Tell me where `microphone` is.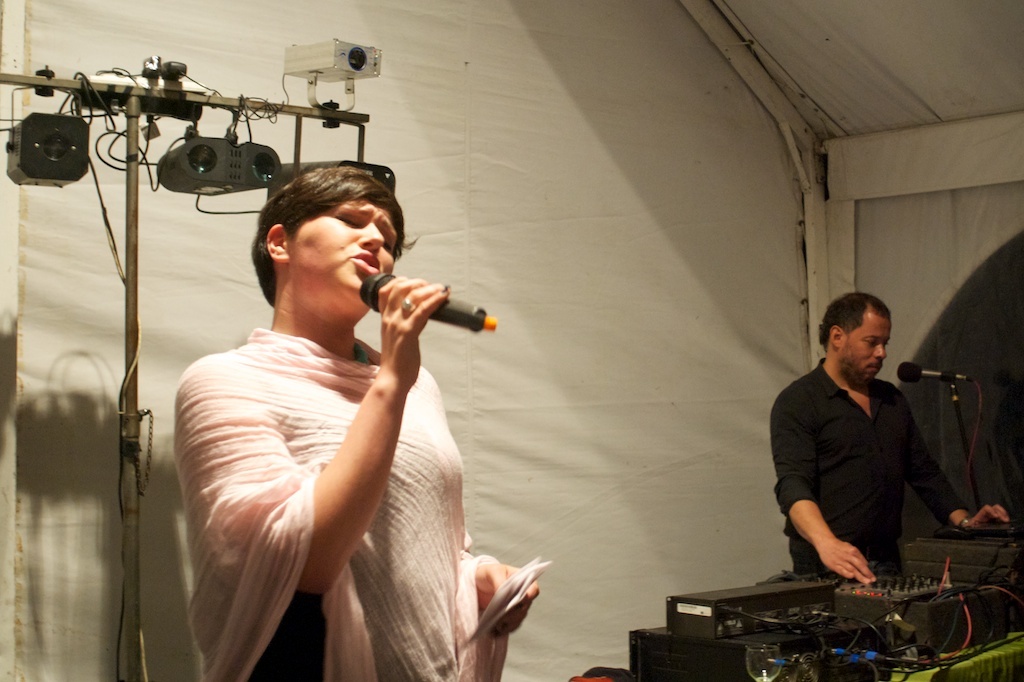
`microphone` is at 897/363/990/383.
